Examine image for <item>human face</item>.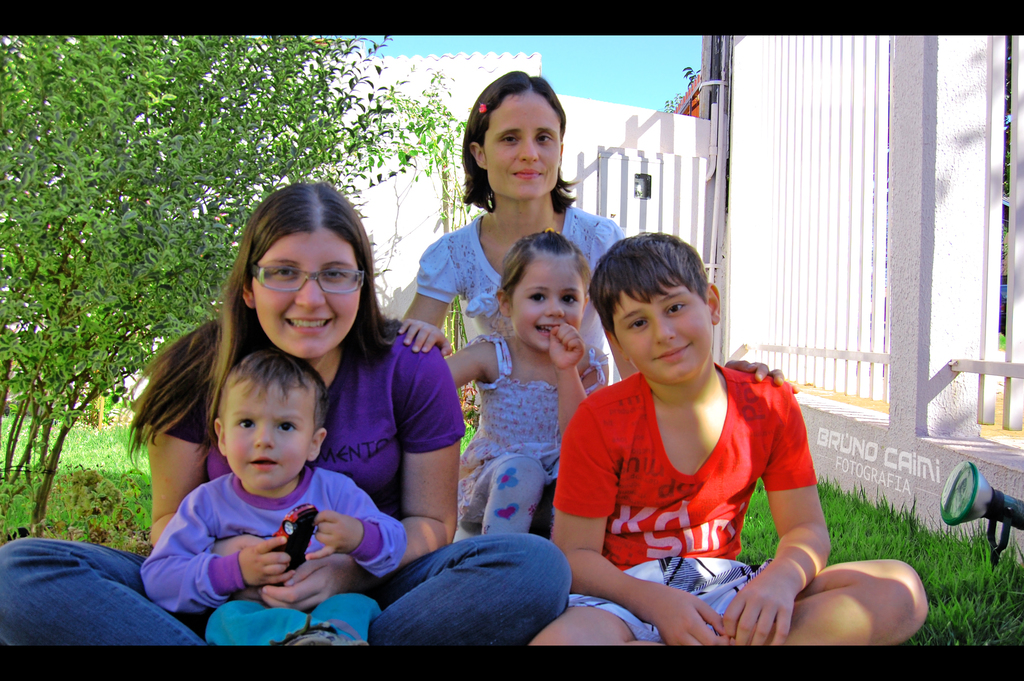
Examination result: 253/229/358/358.
